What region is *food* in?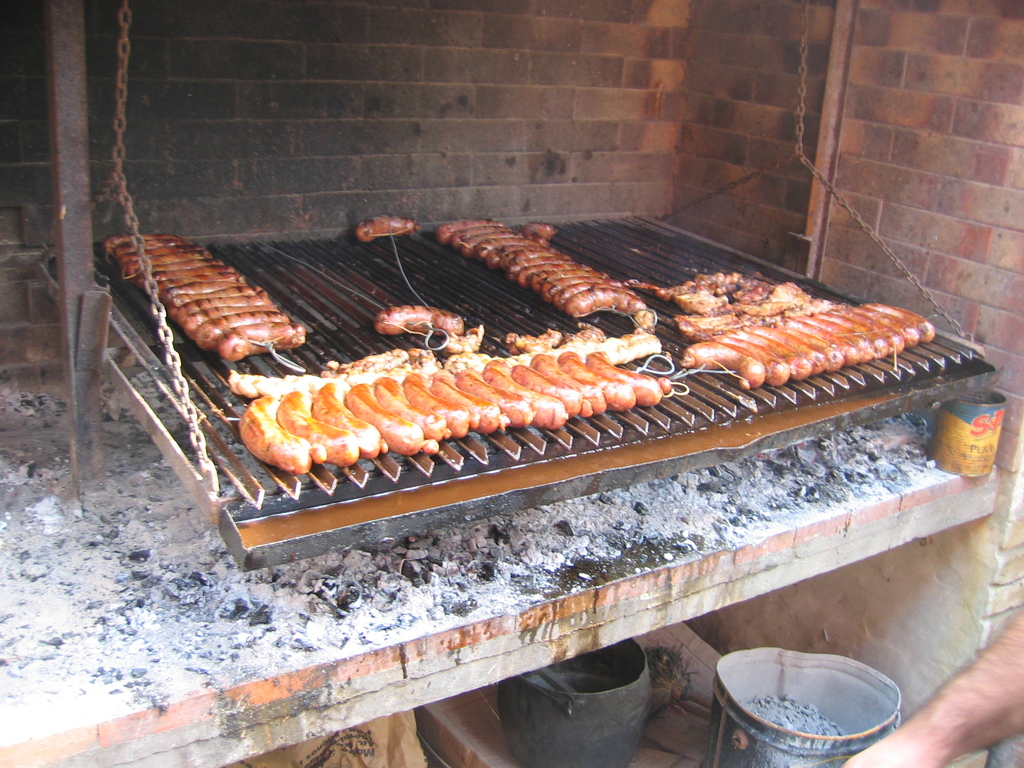
crop(204, 277, 889, 492).
